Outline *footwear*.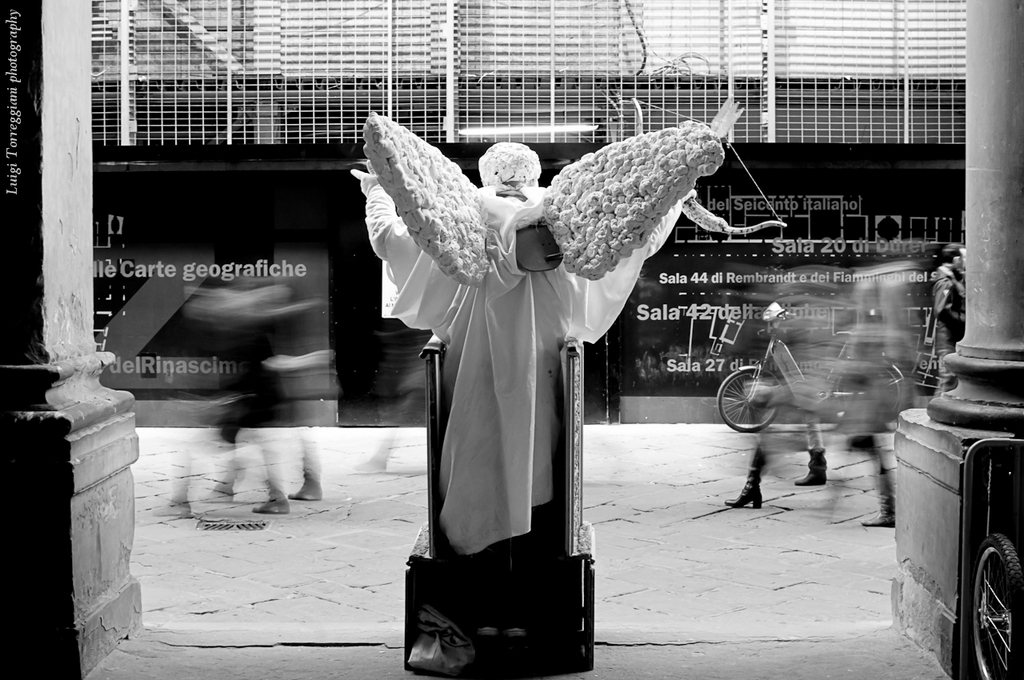
Outline: x1=257 y1=496 x2=290 y2=510.
